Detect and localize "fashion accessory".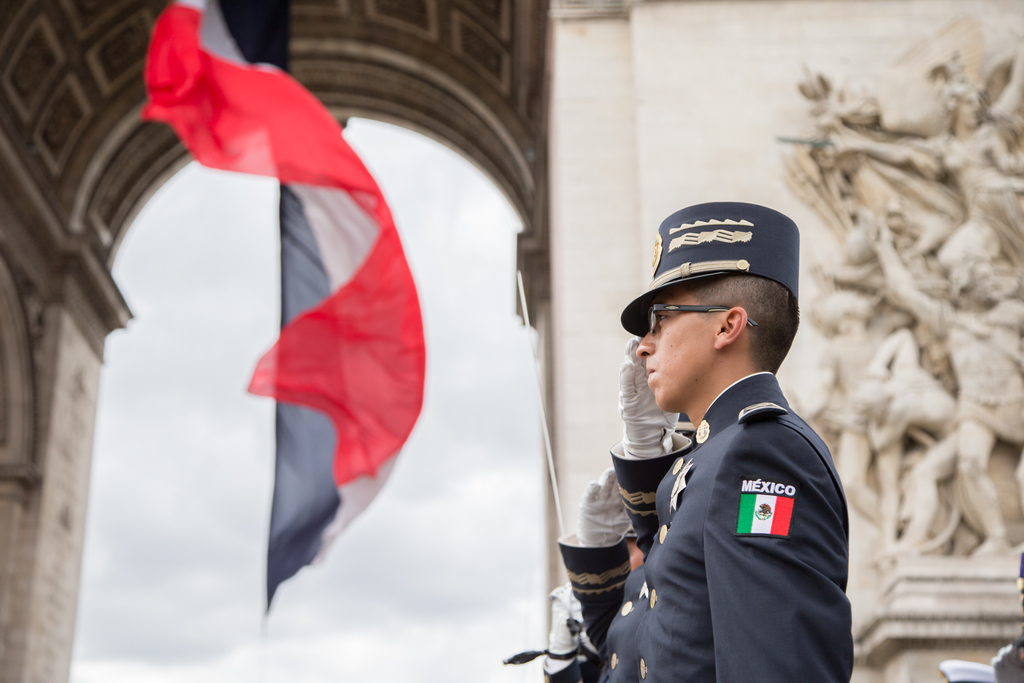
Localized at <box>648,299,759,338</box>.
